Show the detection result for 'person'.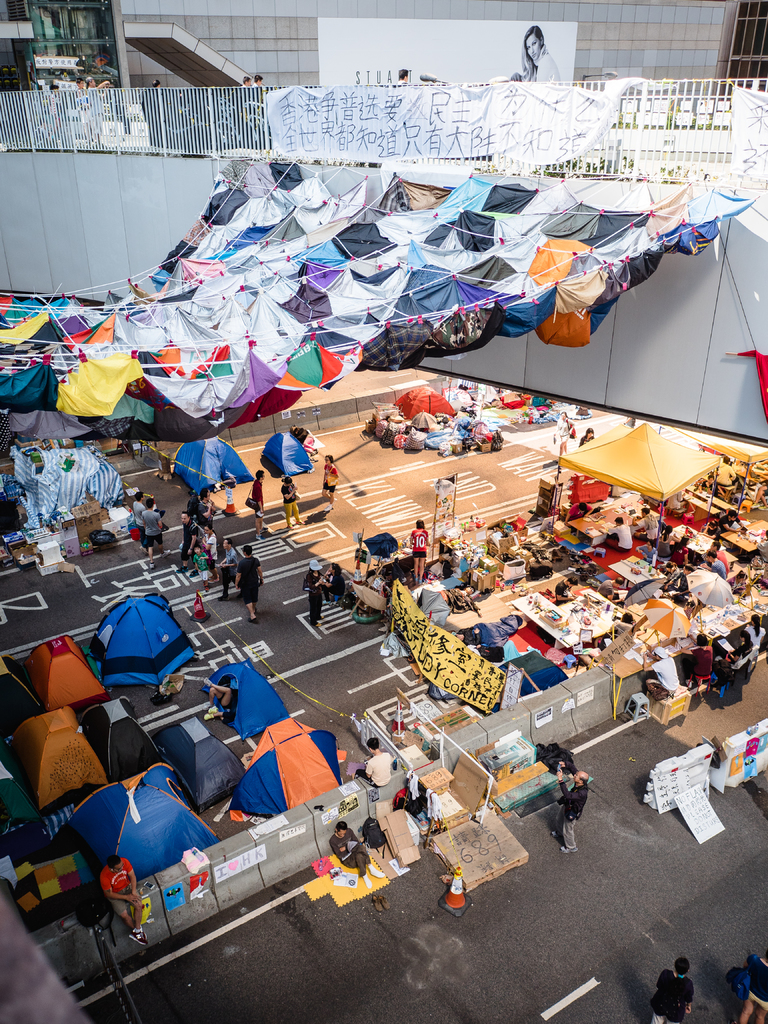
330 822 369 874.
